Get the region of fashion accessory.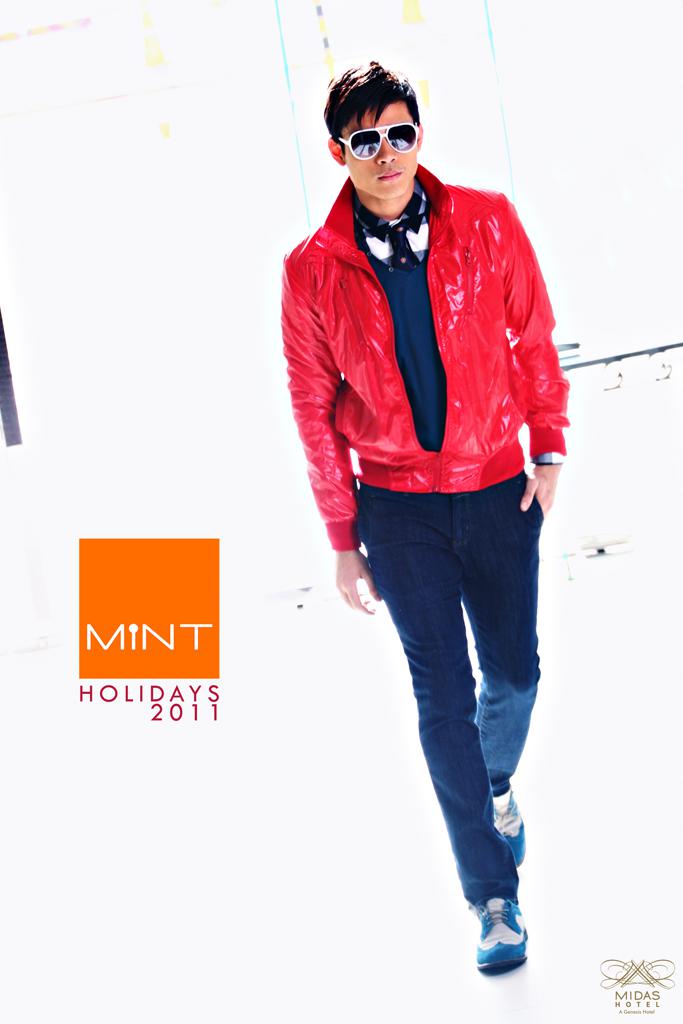
BBox(534, 453, 573, 462).
